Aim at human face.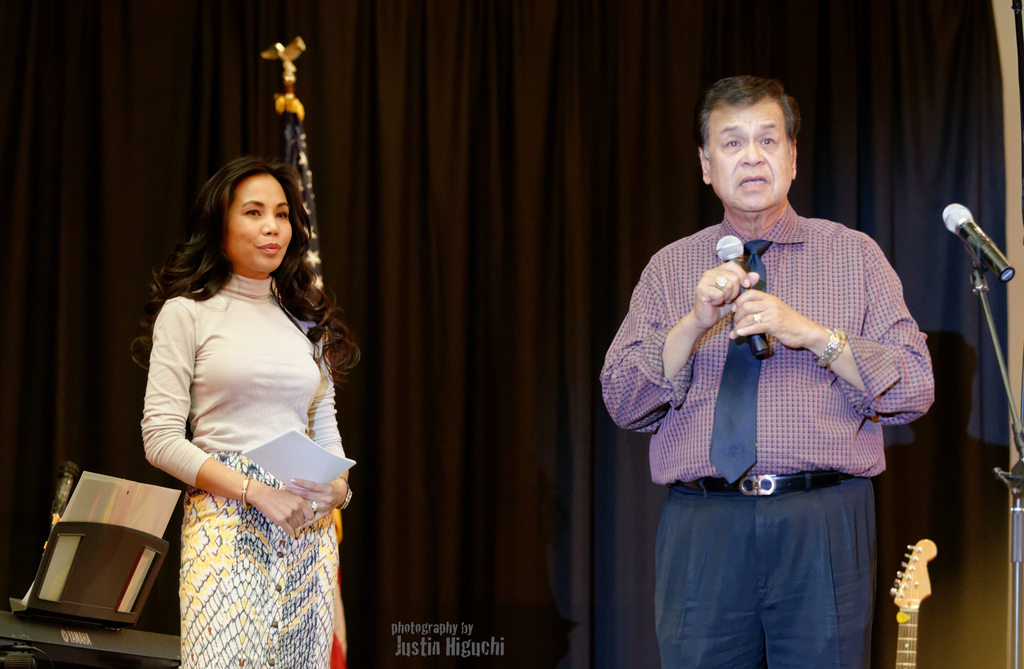
Aimed at region(230, 176, 290, 269).
